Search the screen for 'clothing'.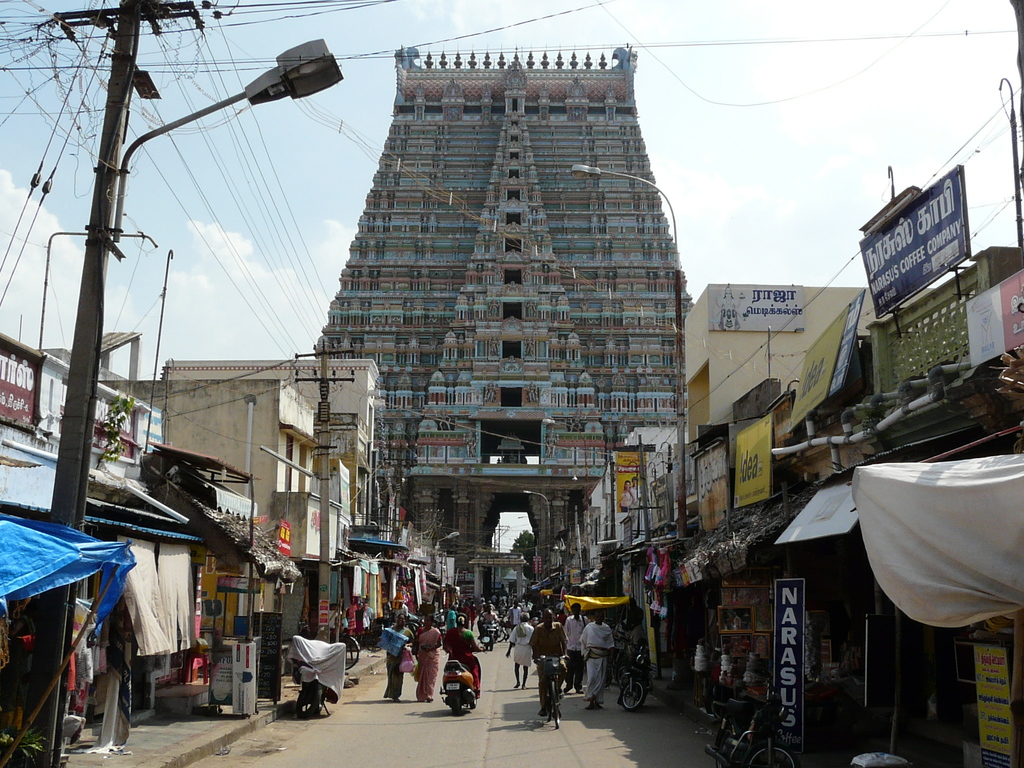
Found at [385,625,413,697].
